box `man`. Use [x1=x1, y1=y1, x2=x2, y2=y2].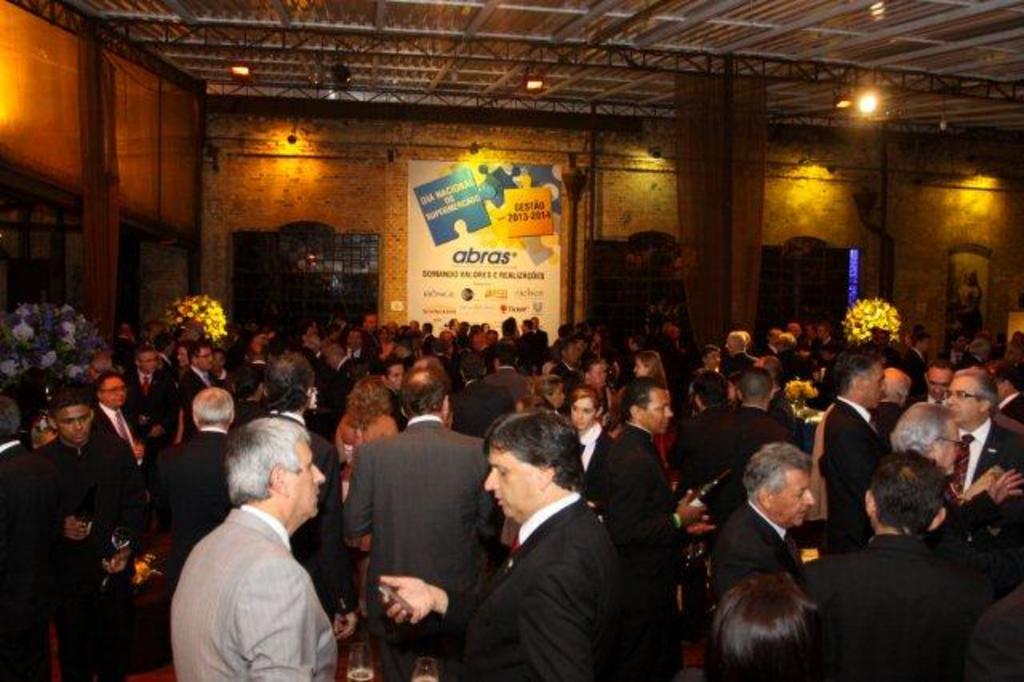
[x1=792, y1=447, x2=989, y2=680].
